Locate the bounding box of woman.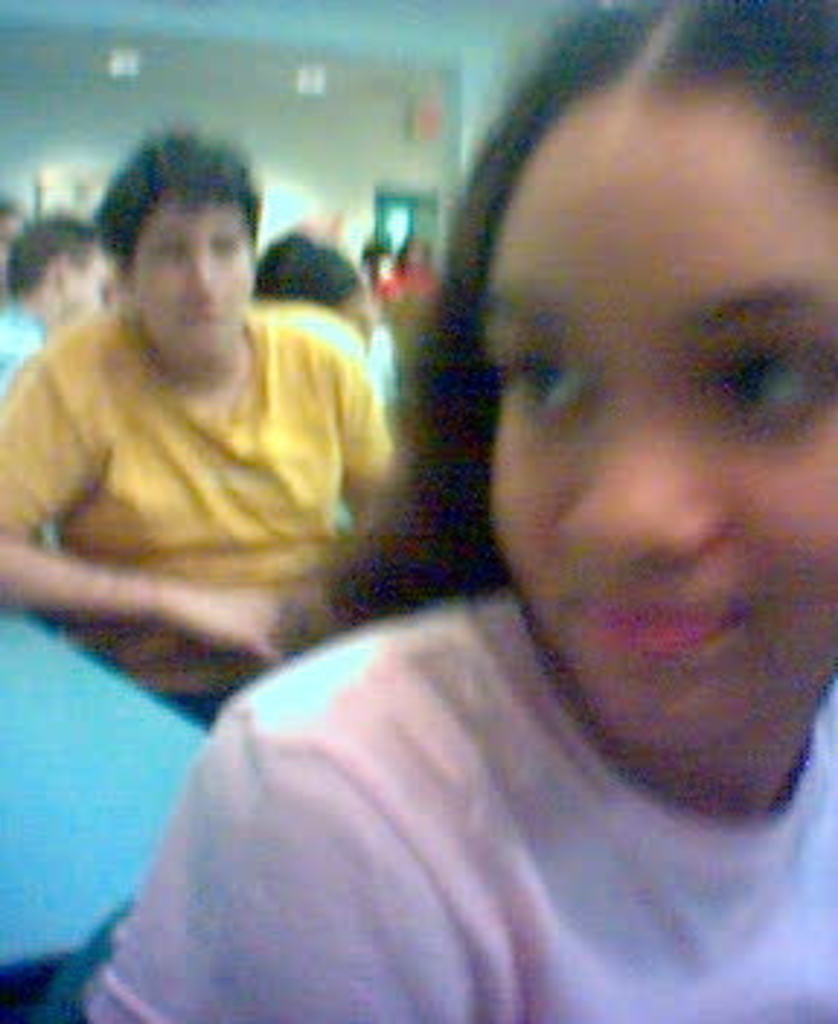
Bounding box: (left=79, top=0, right=835, bottom=1021).
